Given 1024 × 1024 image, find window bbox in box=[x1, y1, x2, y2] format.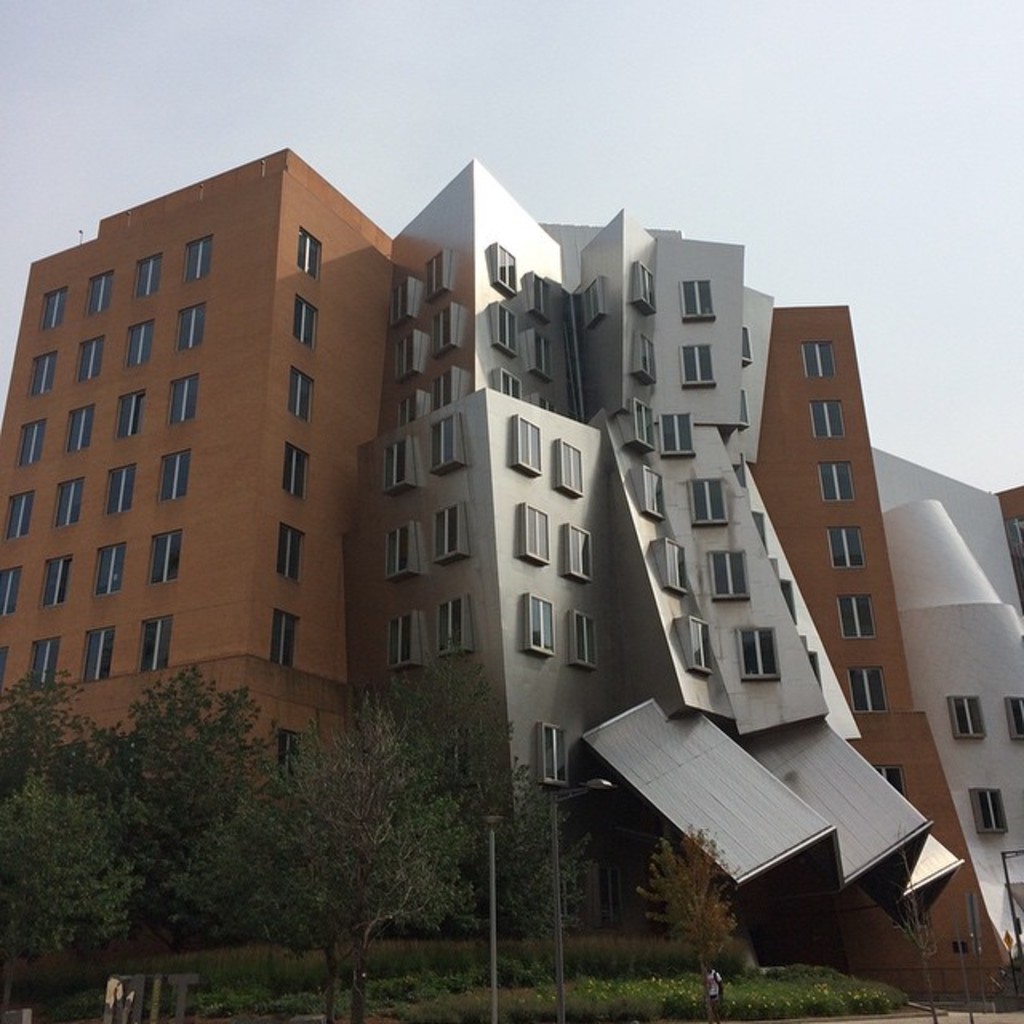
box=[808, 398, 848, 443].
